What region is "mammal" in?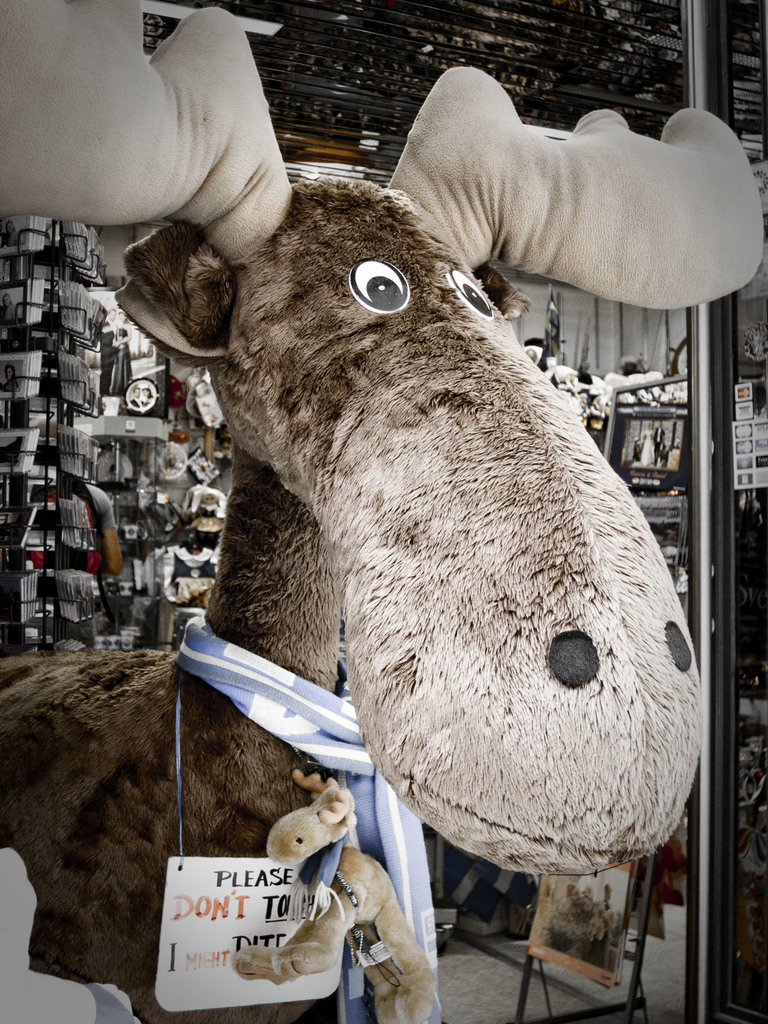
[207, 736, 454, 1023].
